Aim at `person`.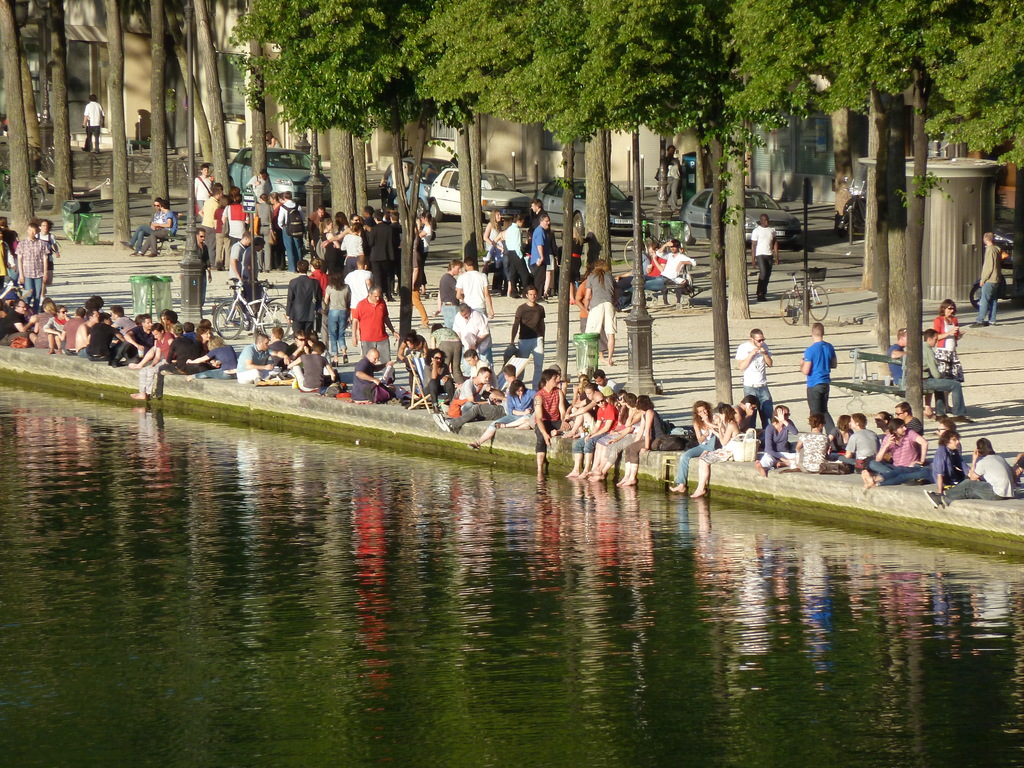
Aimed at select_region(343, 252, 374, 321).
